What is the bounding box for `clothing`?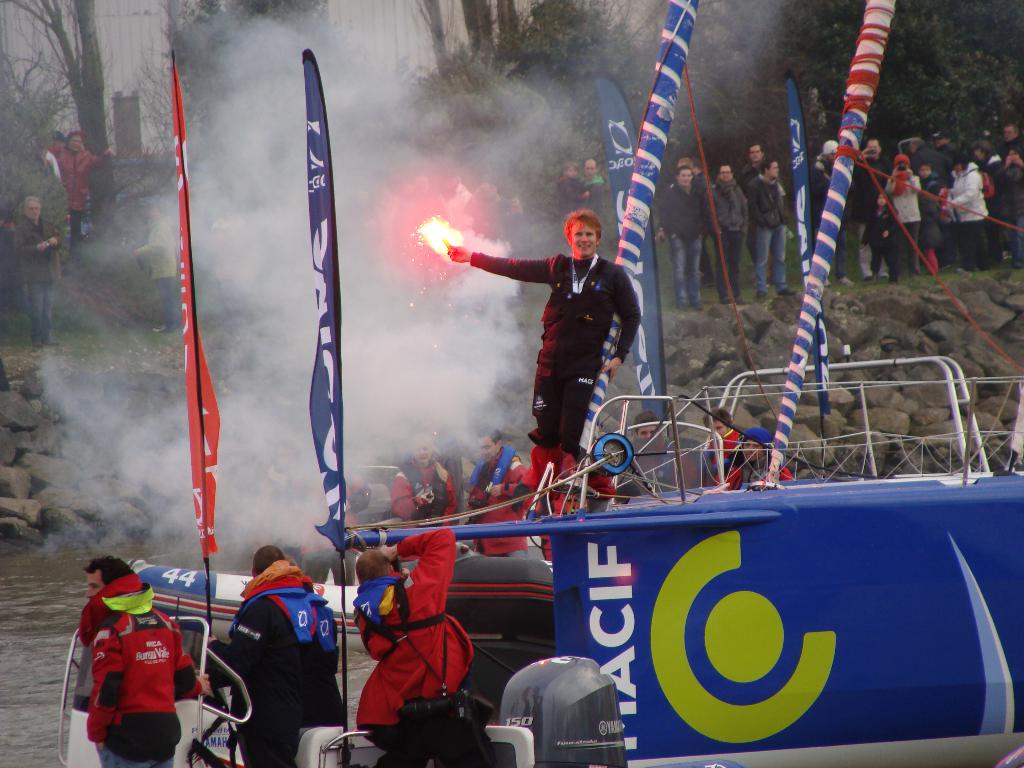
bbox=(351, 529, 487, 757).
